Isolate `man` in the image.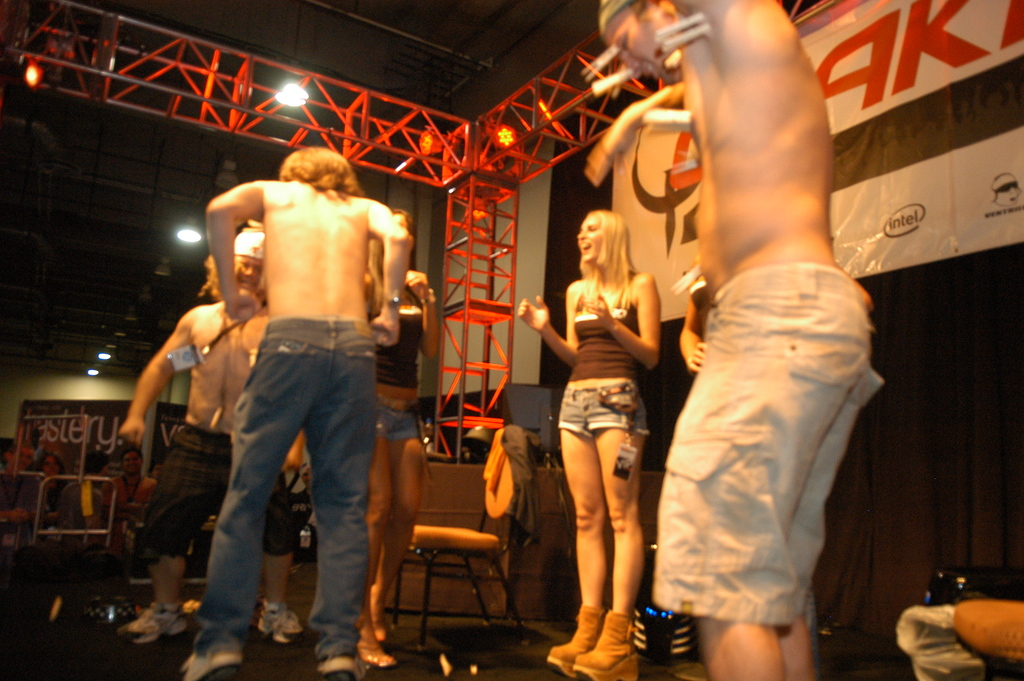
Isolated region: (x1=182, y1=142, x2=415, y2=680).
